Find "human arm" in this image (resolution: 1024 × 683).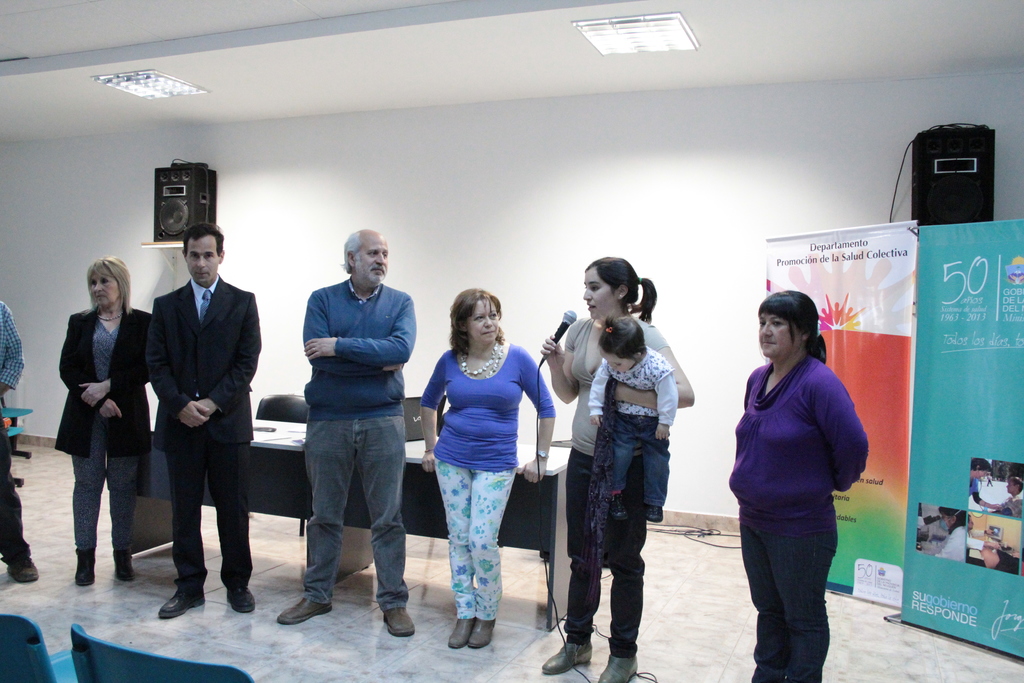
(x1=145, y1=306, x2=211, y2=431).
